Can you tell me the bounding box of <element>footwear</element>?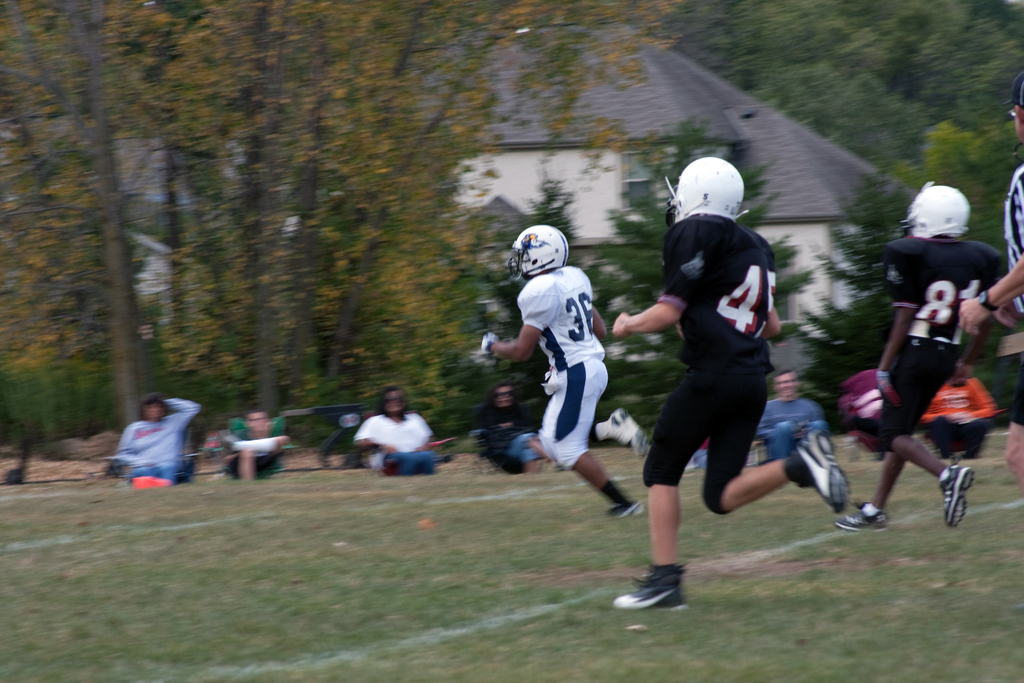
x1=938 y1=458 x2=978 y2=524.
